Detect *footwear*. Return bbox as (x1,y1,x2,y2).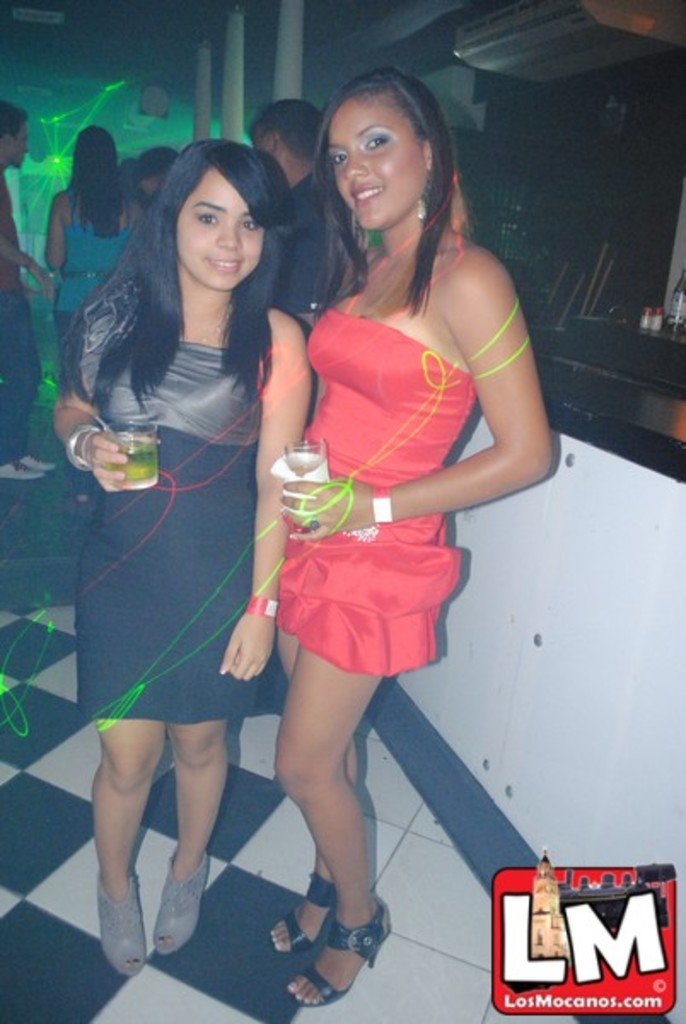
(285,898,386,1007).
